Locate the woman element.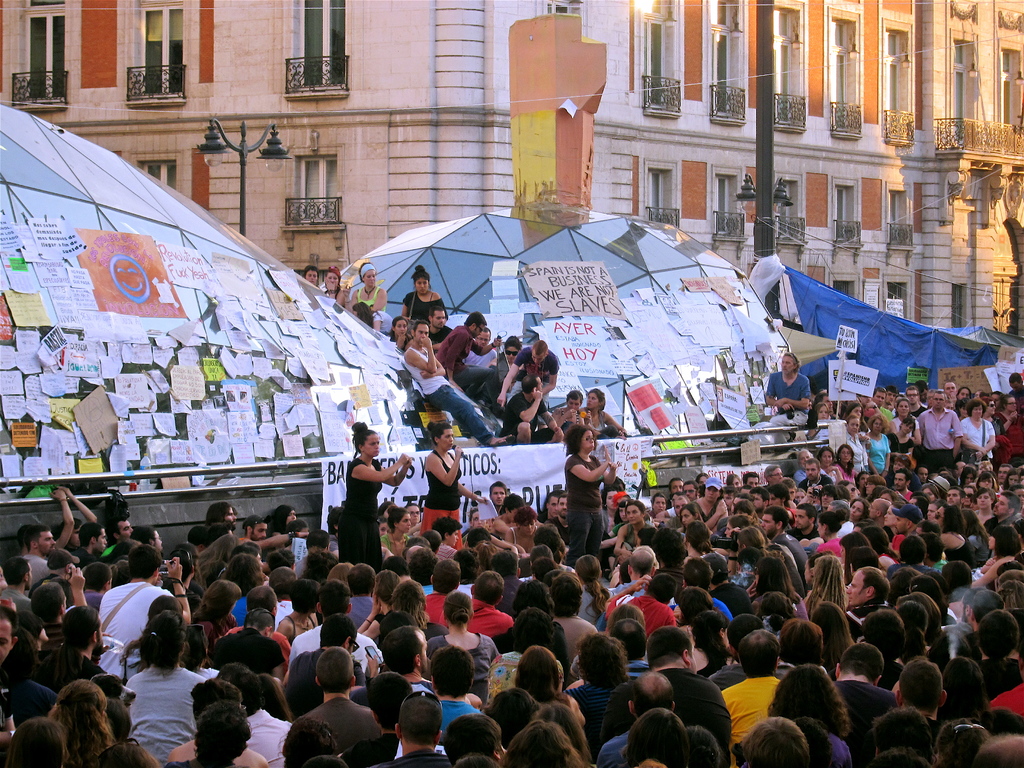
Element bbox: locate(320, 266, 349, 314).
